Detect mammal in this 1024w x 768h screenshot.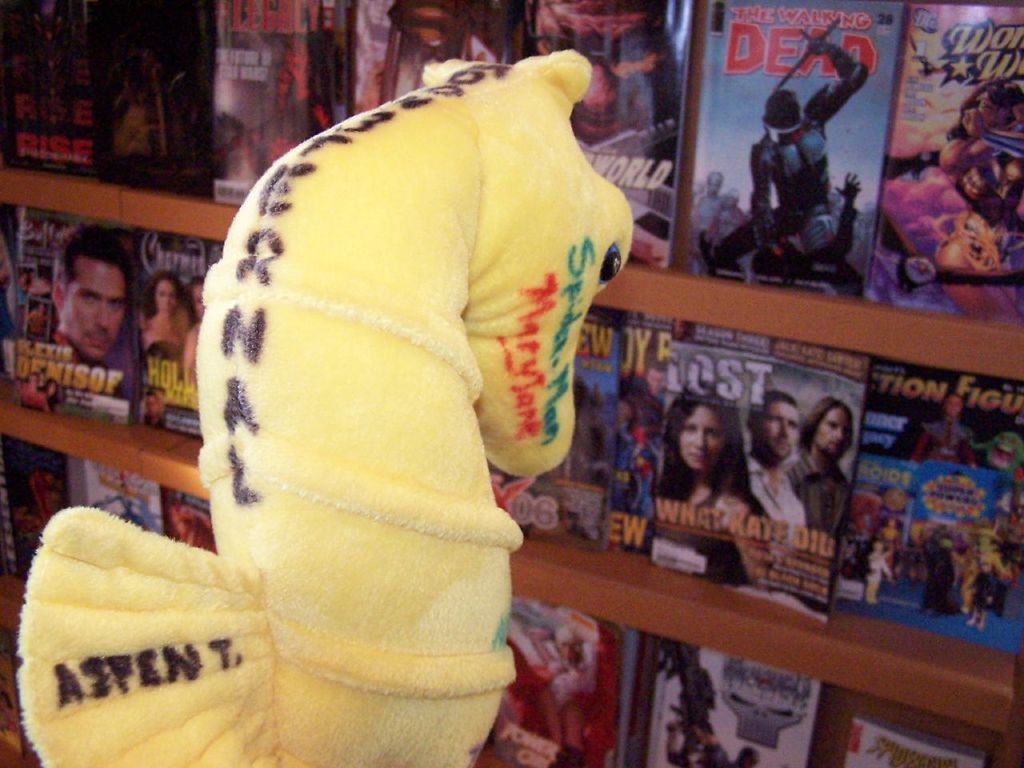
Detection: [left=525, top=0, right=670, bottom=143].
